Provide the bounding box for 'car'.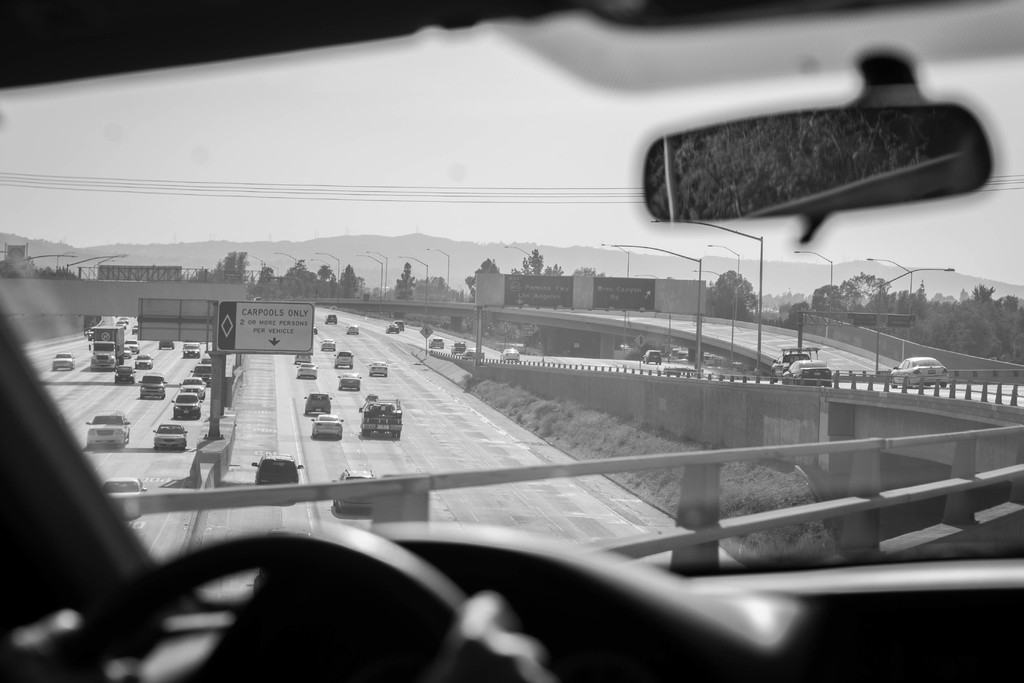
{"left": 0, "top": 0, "right": 1023, "bottom": 682}.
